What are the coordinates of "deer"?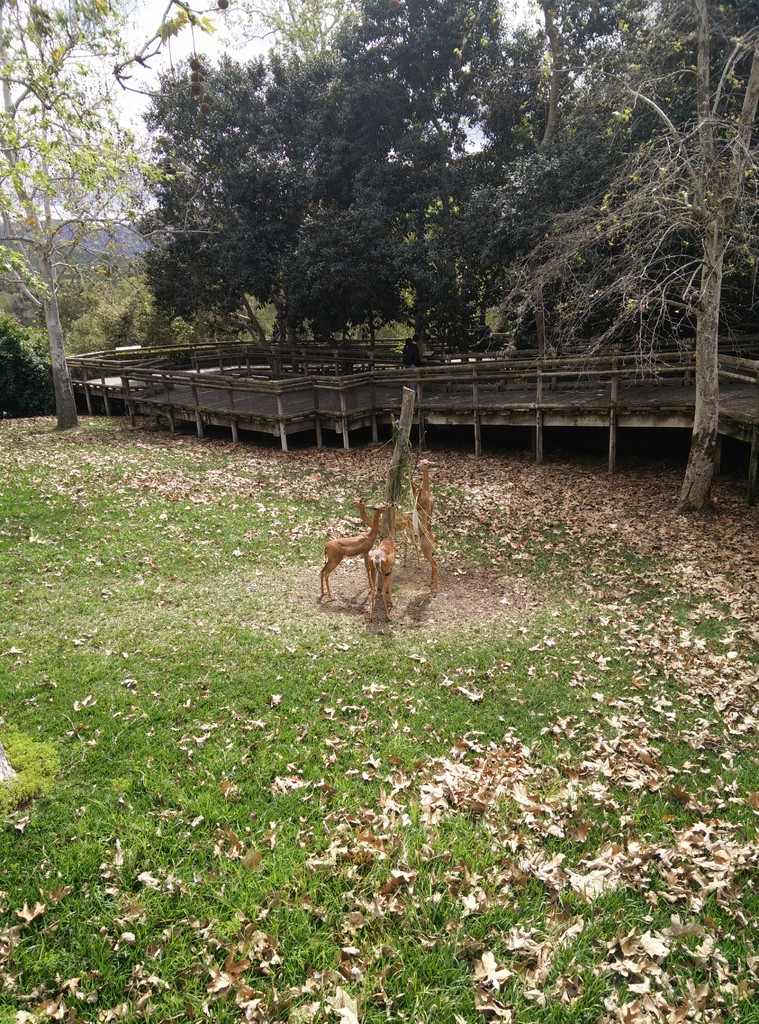
locate(353, 497, 420, 567).
